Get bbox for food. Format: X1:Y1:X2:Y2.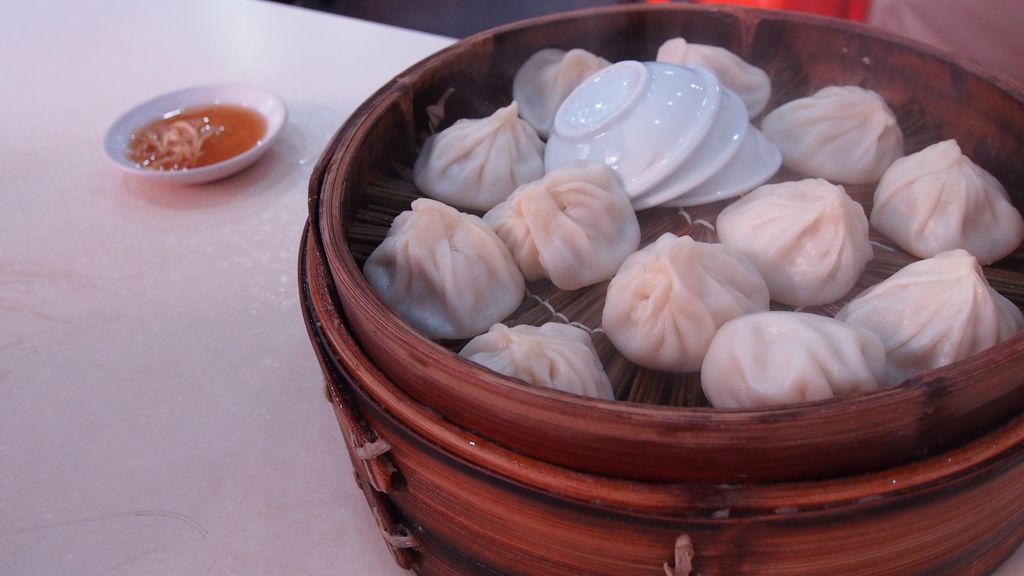
760:84:909:188.
